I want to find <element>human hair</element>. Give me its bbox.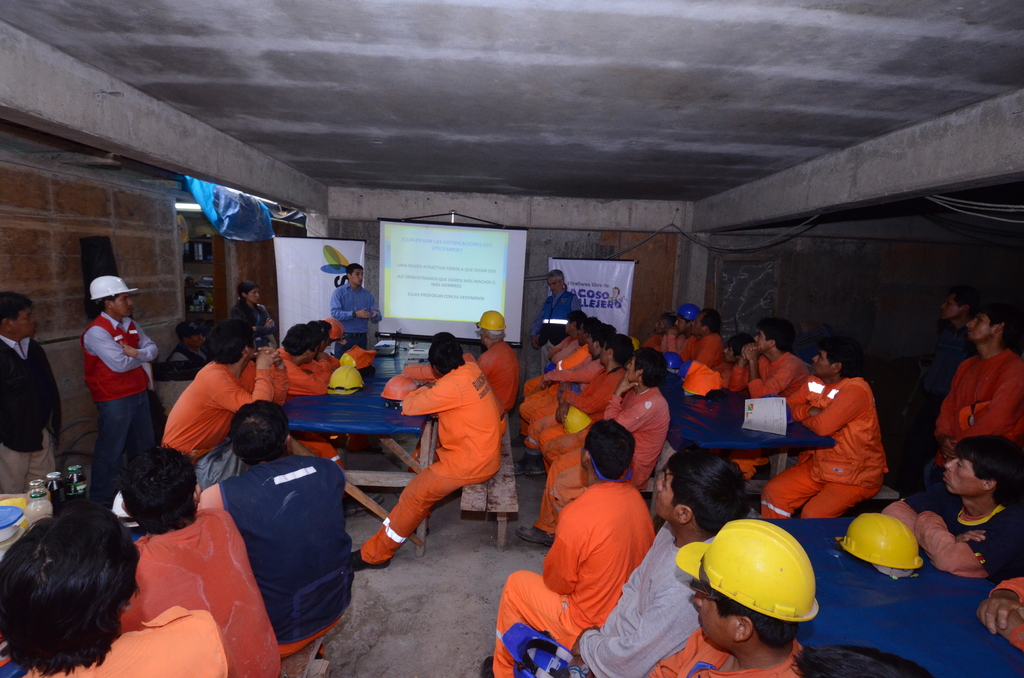
282 321 321 356.
